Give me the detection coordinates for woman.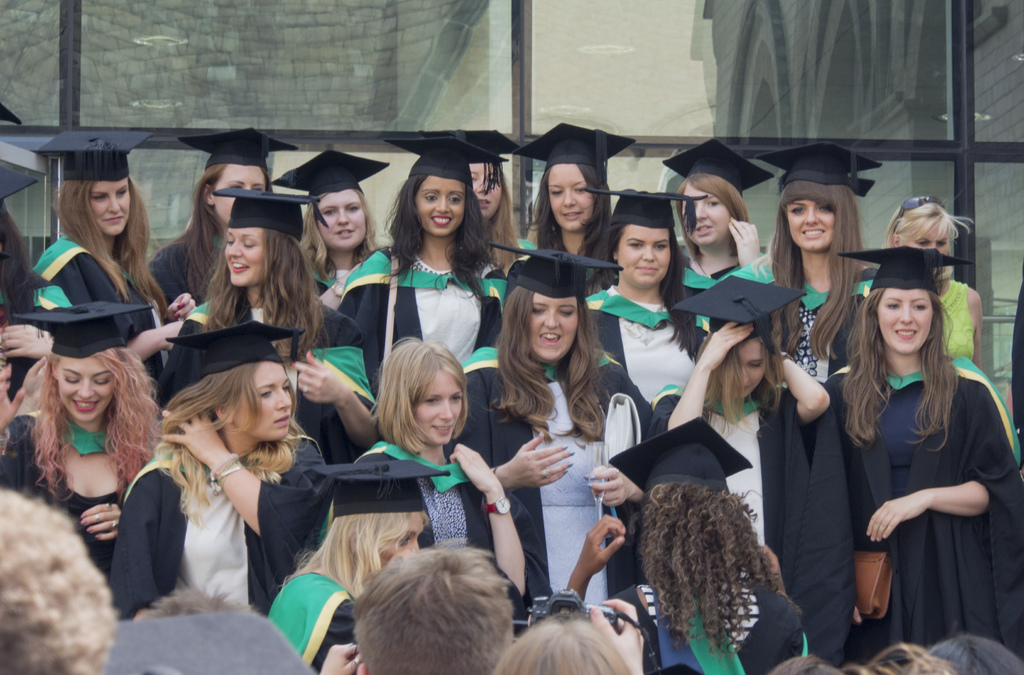
(left=163, top=187, right=380, bottom=479).
